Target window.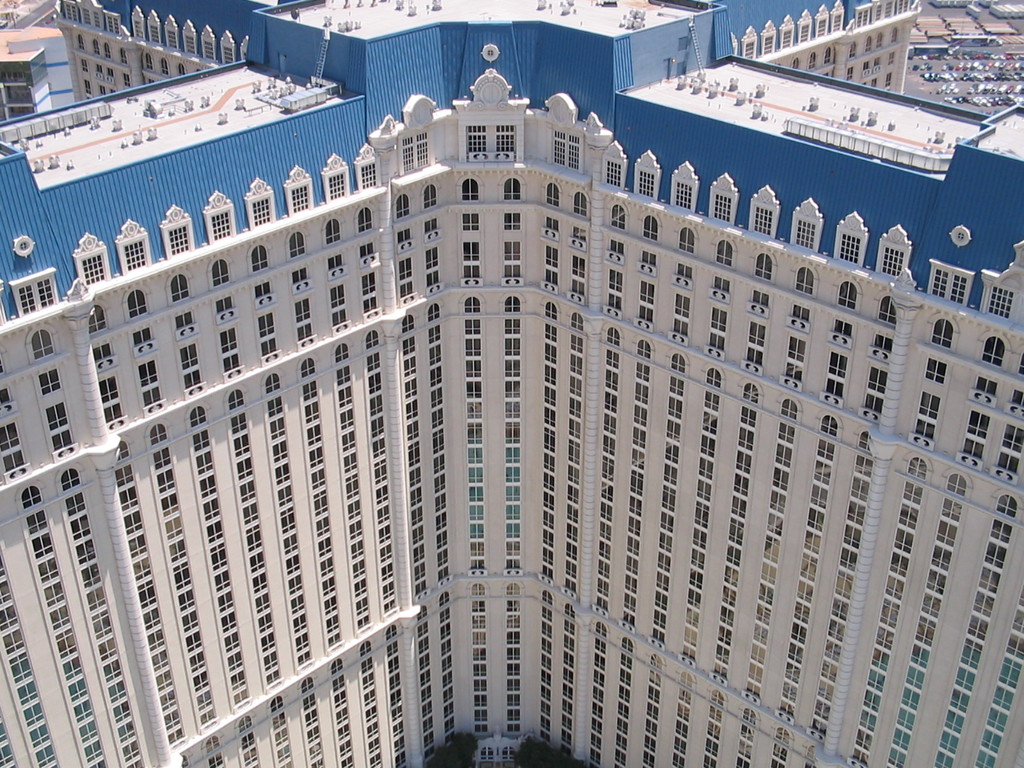
Target region: bbox=[604, 268, 620, 289].
